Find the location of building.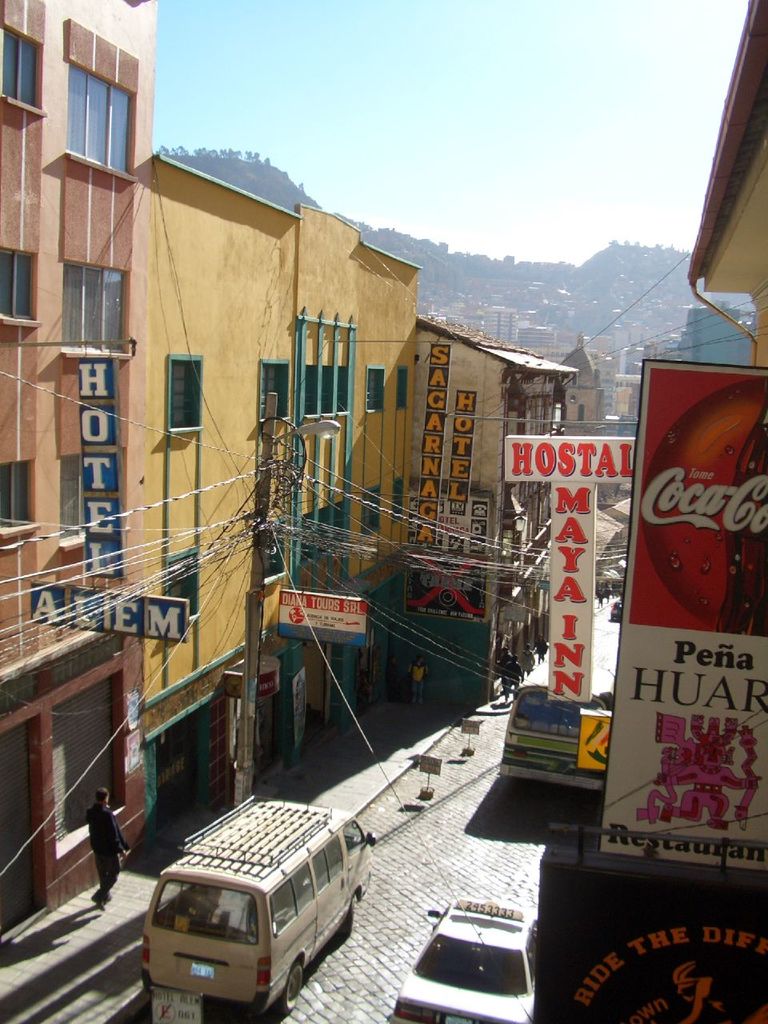
Location: {"left": 150, "top": 150, "right": 418, "bottom": 801}.
